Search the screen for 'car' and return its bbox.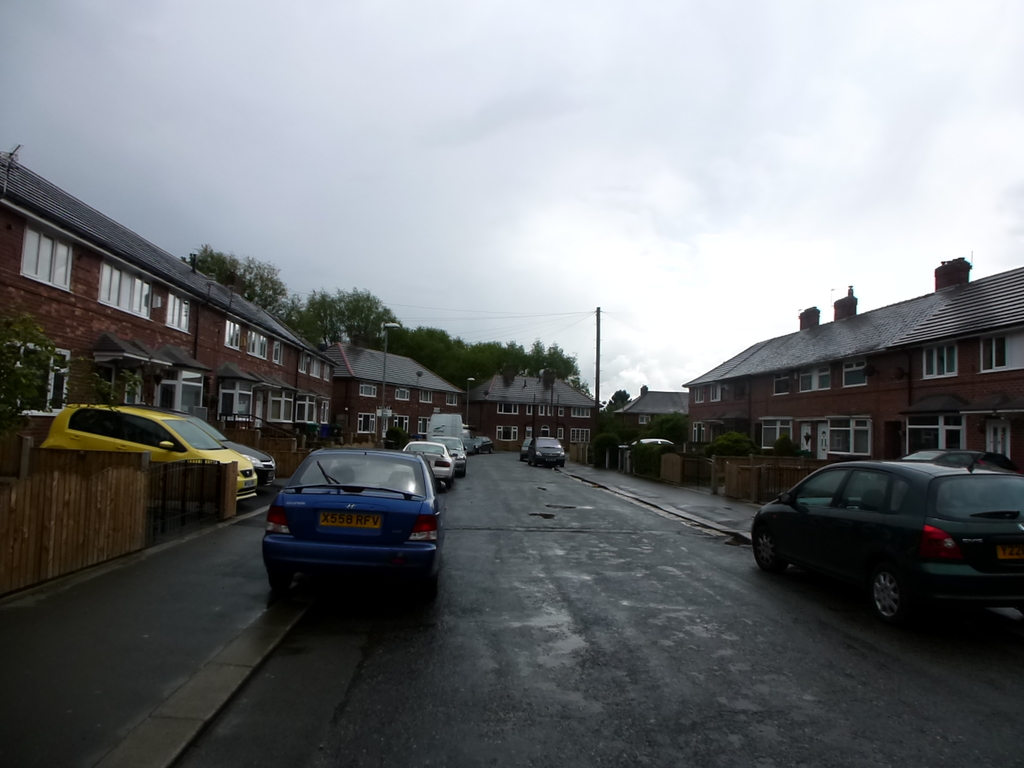
Found: region(44, 404, 266, 504).
